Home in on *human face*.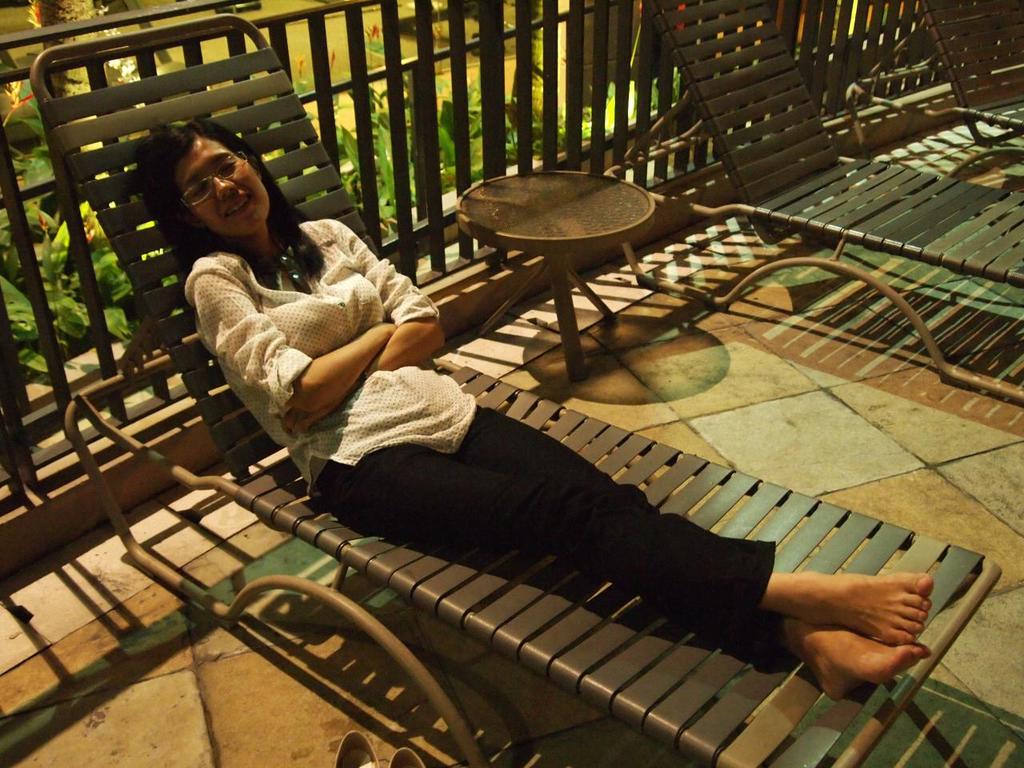
Homed in at bbox=[170, 140, 270, 234].
